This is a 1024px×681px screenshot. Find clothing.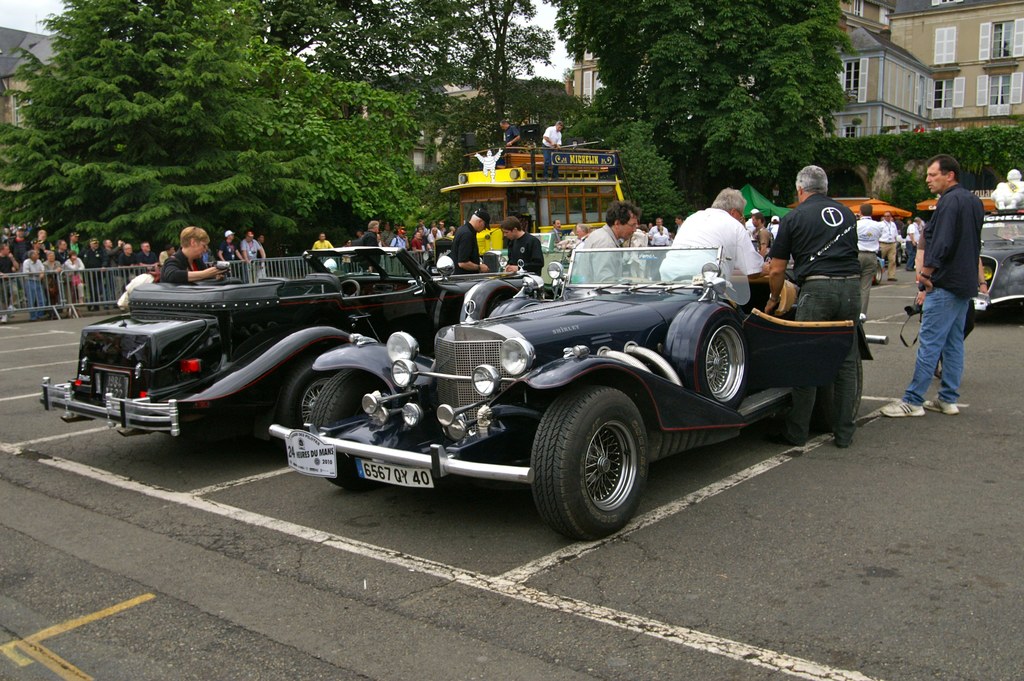
Bounding box: select_region(546, 225, 558, 246).
